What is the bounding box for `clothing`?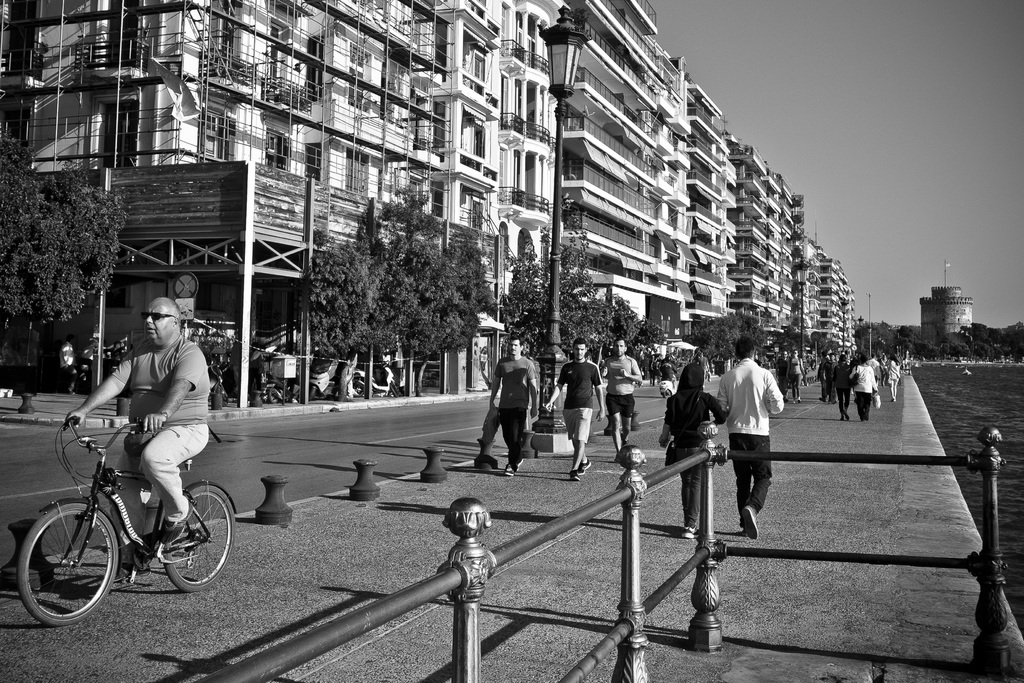
pyautogui.locateOnScreen(58, 338, 77, 392).
